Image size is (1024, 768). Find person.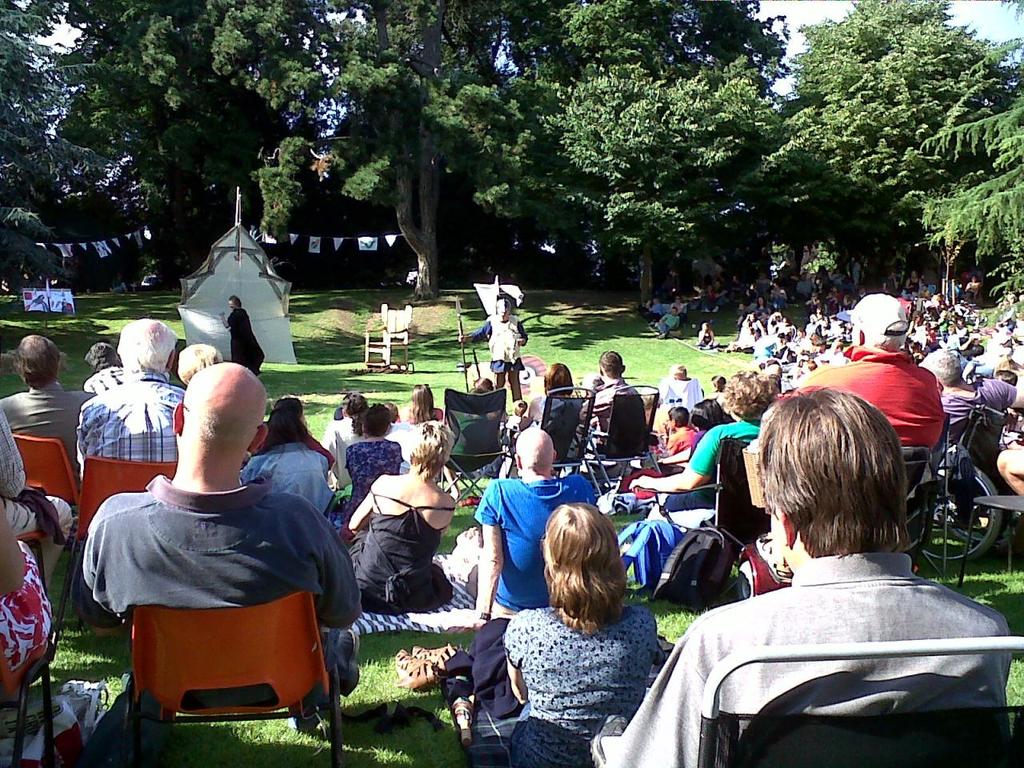
x1=221 y1=291 x2=266 y2=376.
